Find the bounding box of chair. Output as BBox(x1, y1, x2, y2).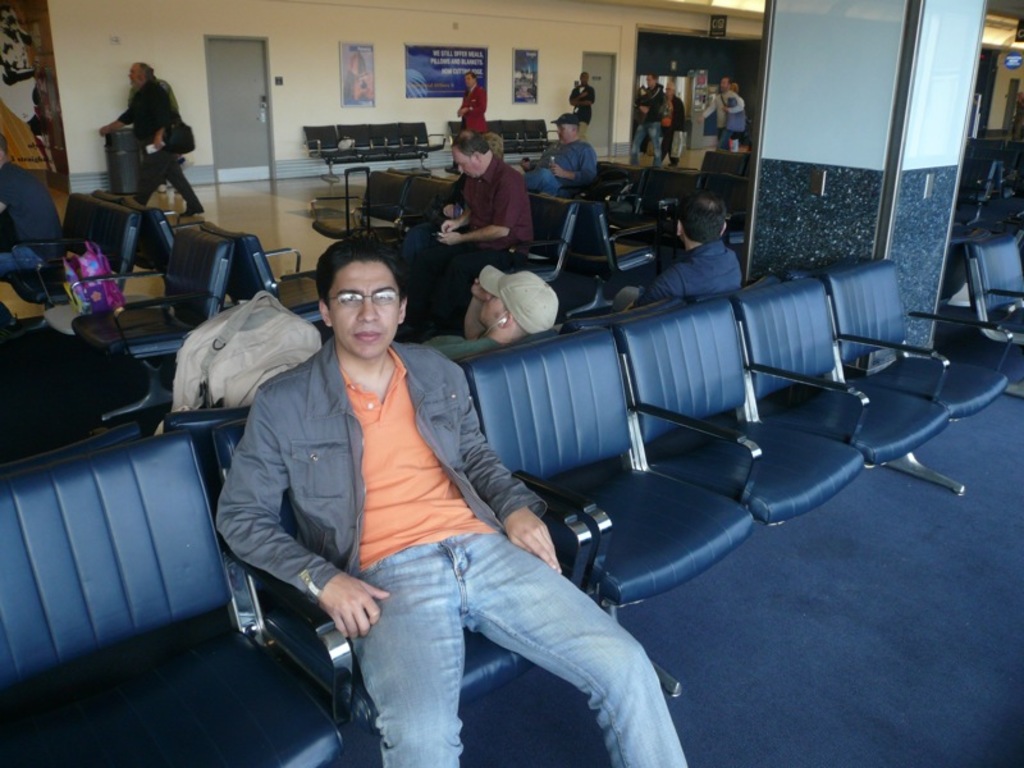
BBox(362, 122, 413, 159).
